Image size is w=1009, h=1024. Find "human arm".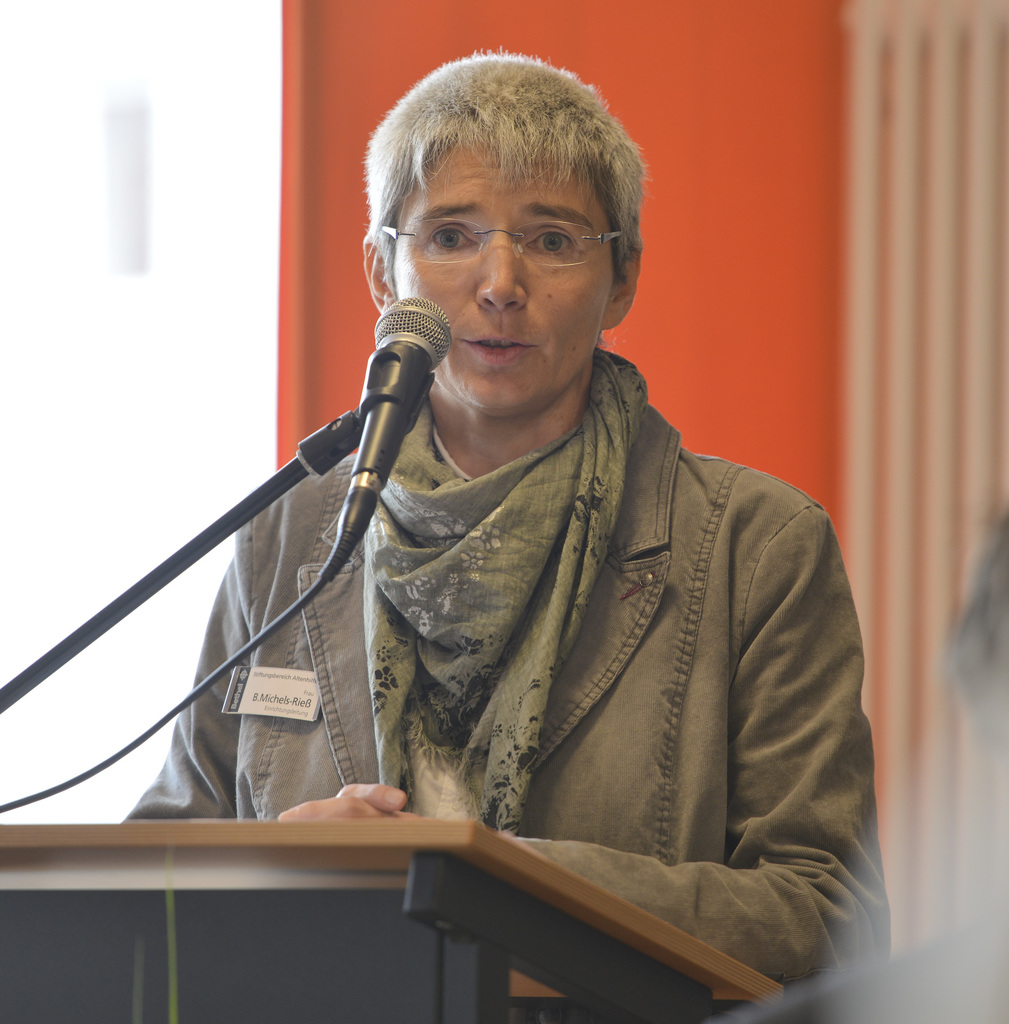
l=392, t=503, r=895, b=963.
